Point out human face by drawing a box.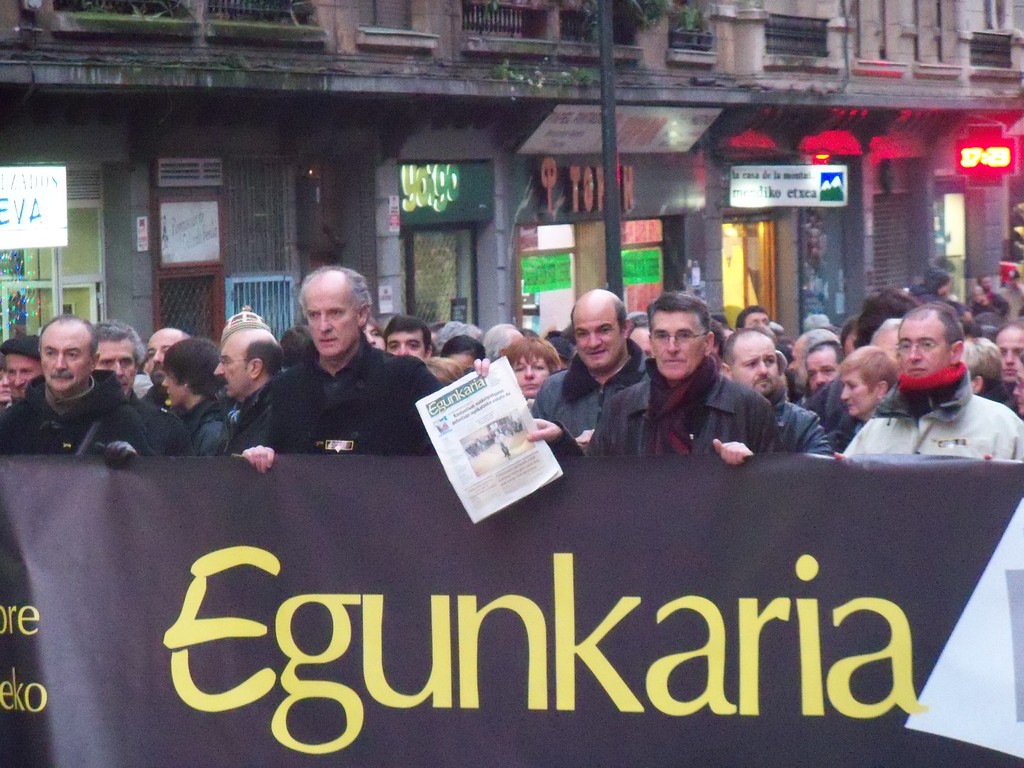
(left=653, top=312, right=706, bottom=378).
